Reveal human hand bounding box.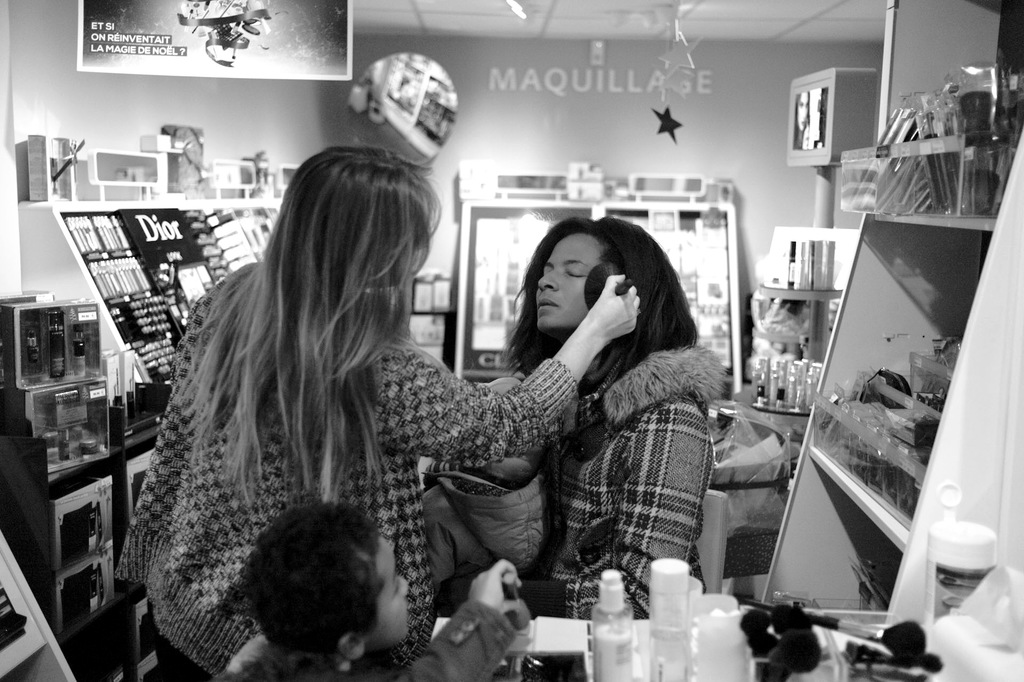
Revealed: 586, 272, 641, 345.
